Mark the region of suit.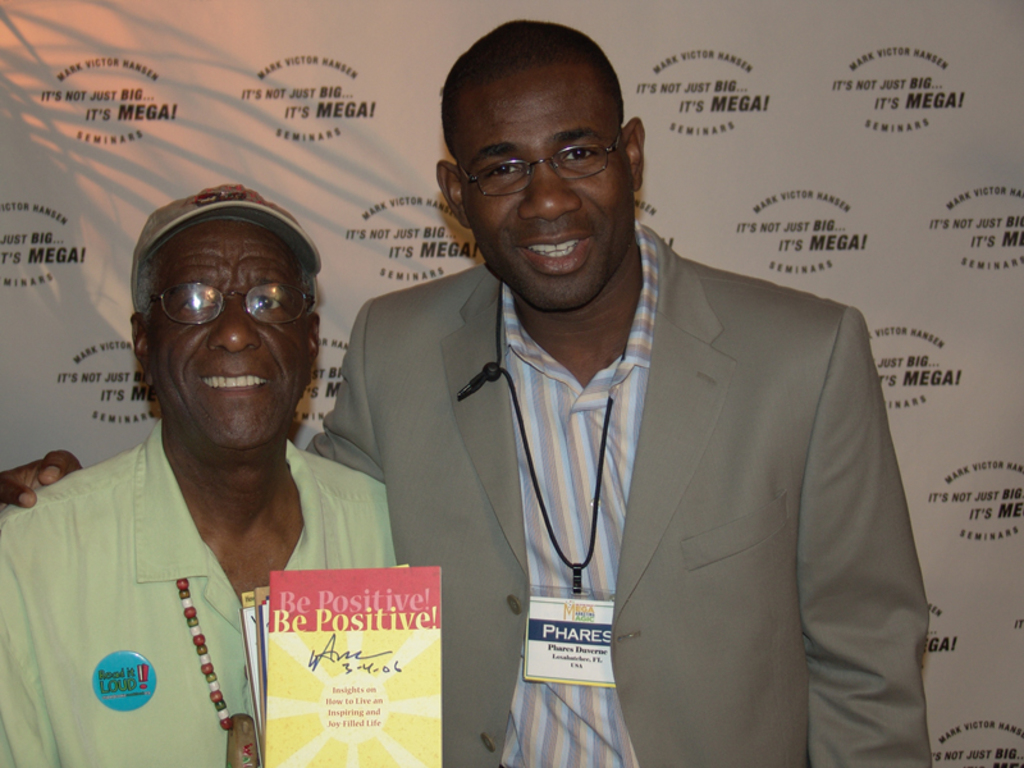
Region: bbox=[324, 195, 900, 723].
